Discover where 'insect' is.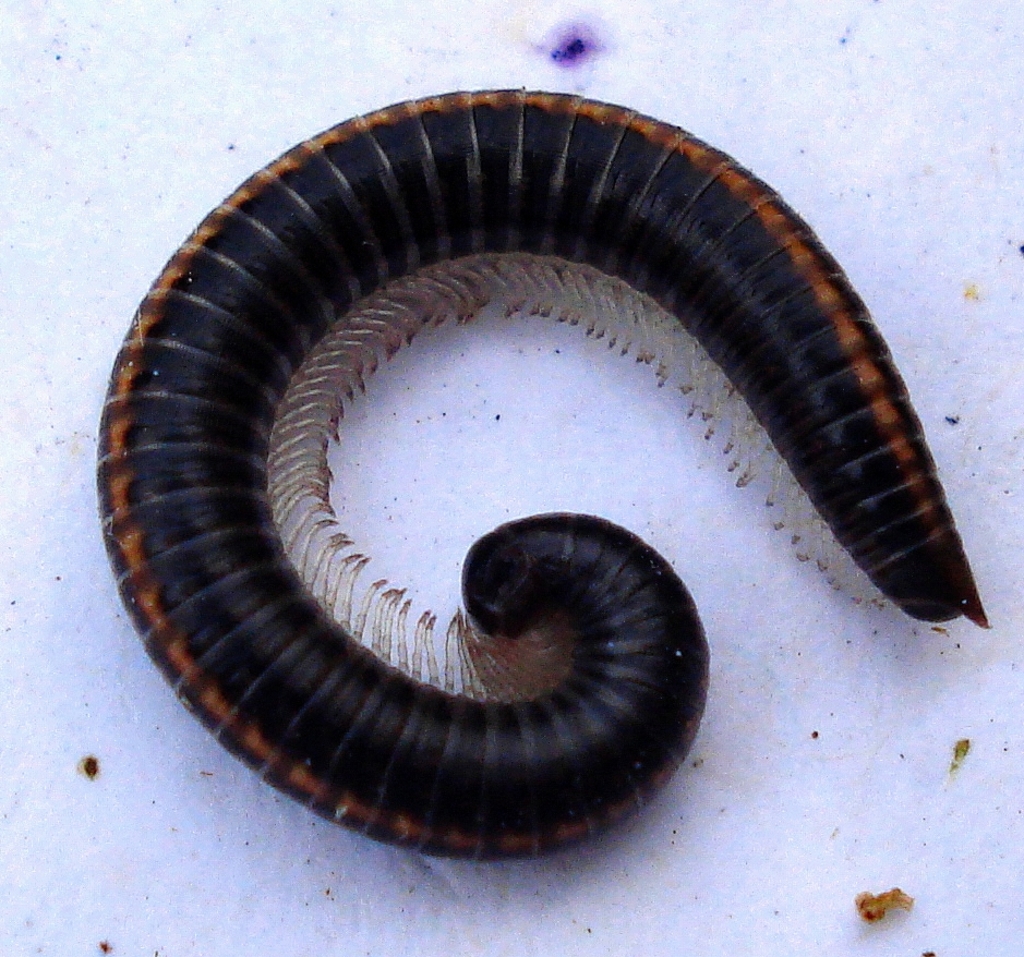
Discovered at <bbox>93, 84, 993, 871</bbox>.
